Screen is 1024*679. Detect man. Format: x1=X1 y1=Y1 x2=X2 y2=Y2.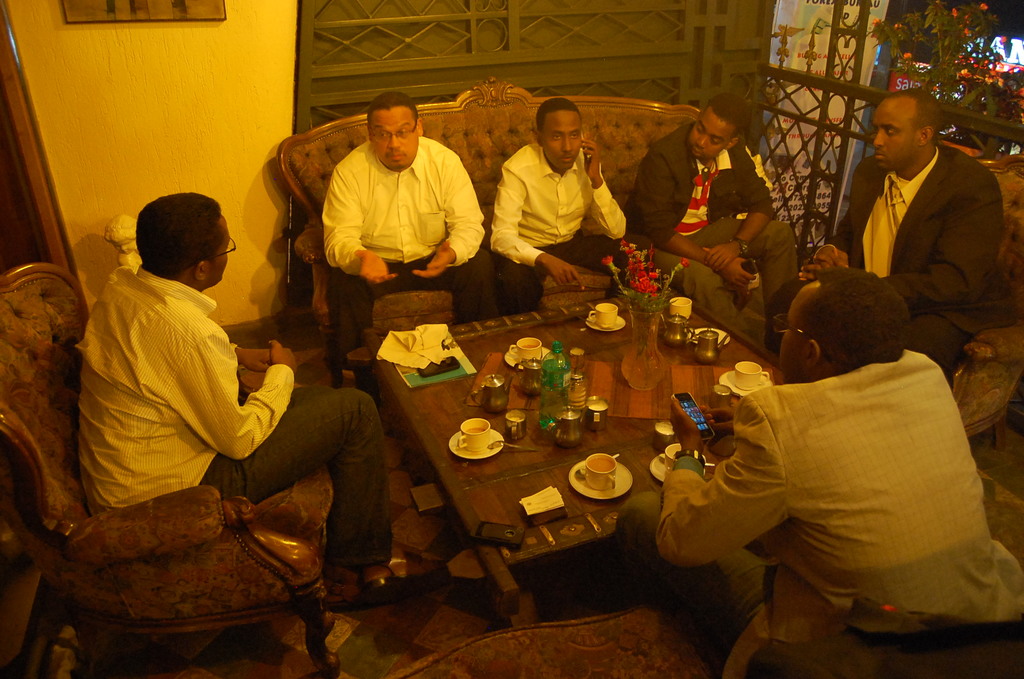
x1=77 y1=192 x2=454 y2=601.
